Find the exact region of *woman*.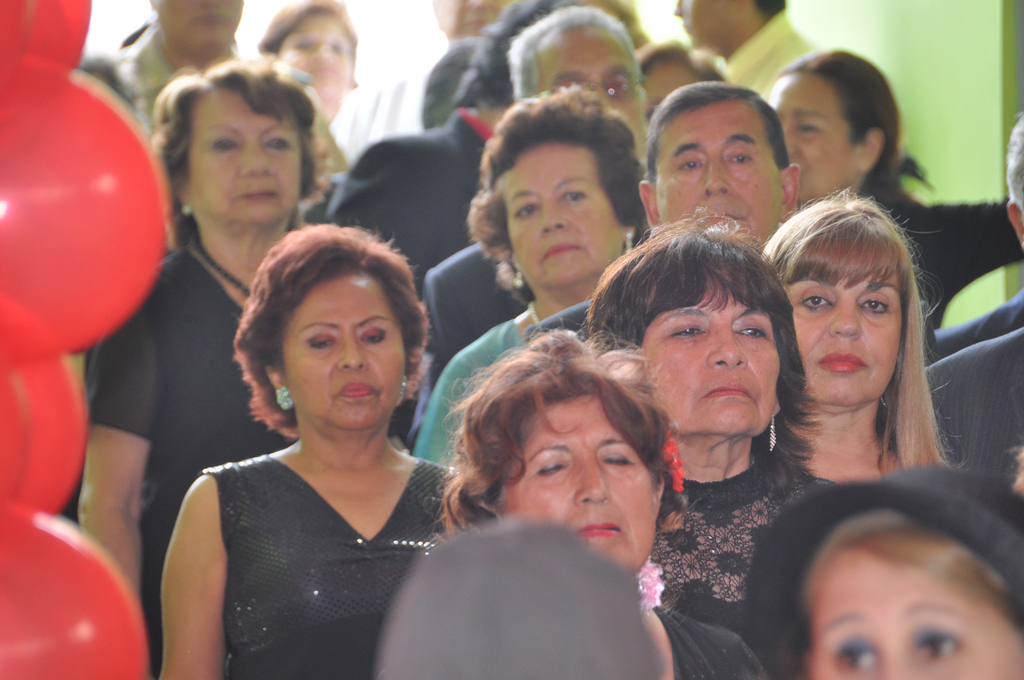
Exact region: box=[763, 186, 975, 494].
